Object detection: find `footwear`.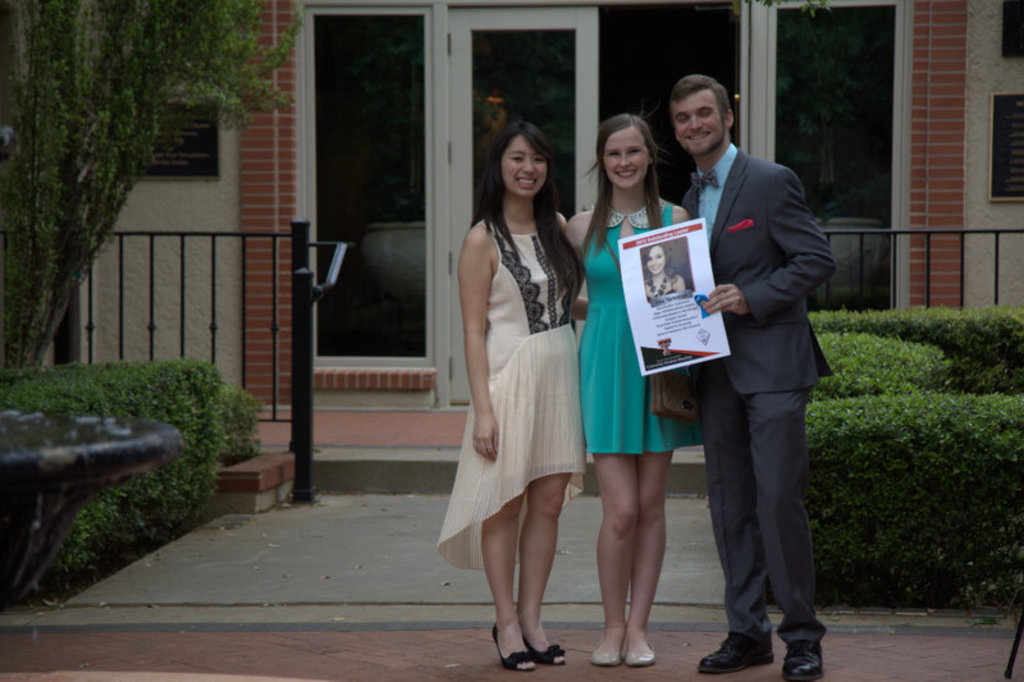
[490, 621, 536, 673].
